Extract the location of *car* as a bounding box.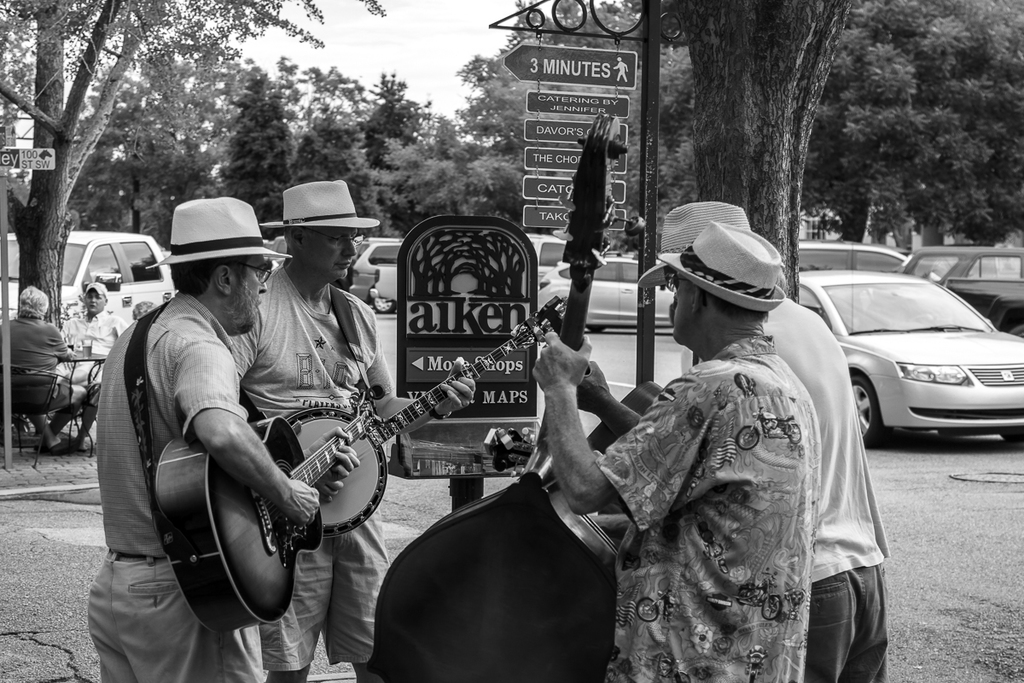
bbox=(905, 248, 1023, 339).
